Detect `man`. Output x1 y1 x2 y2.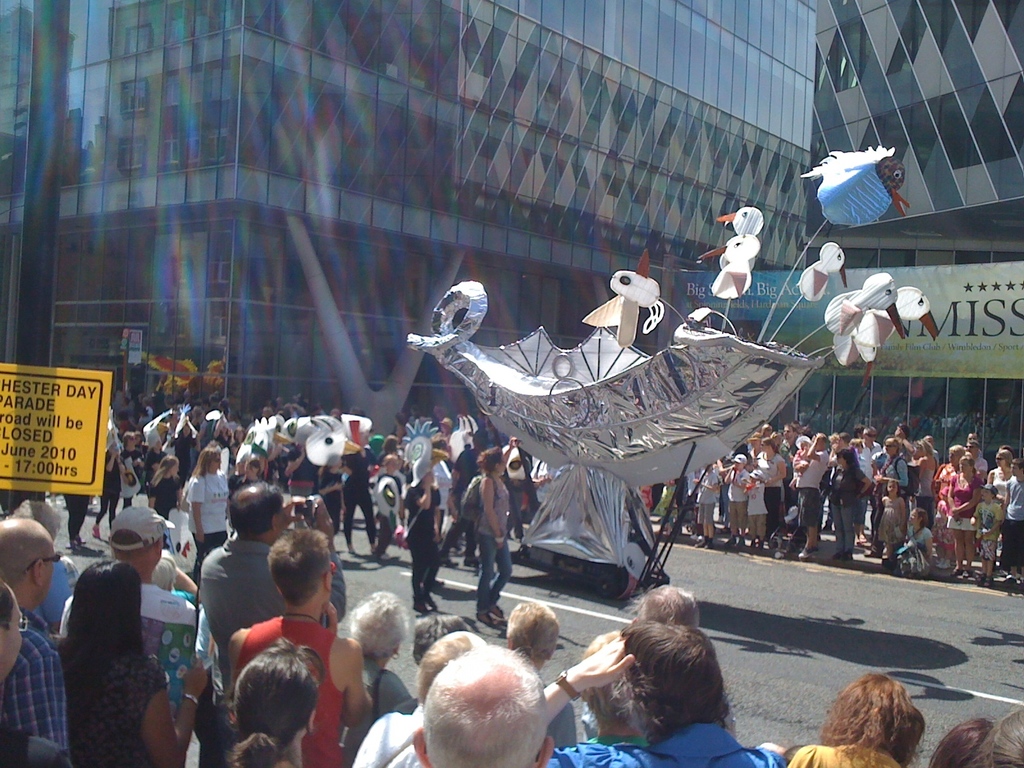
45 522 169 767.
